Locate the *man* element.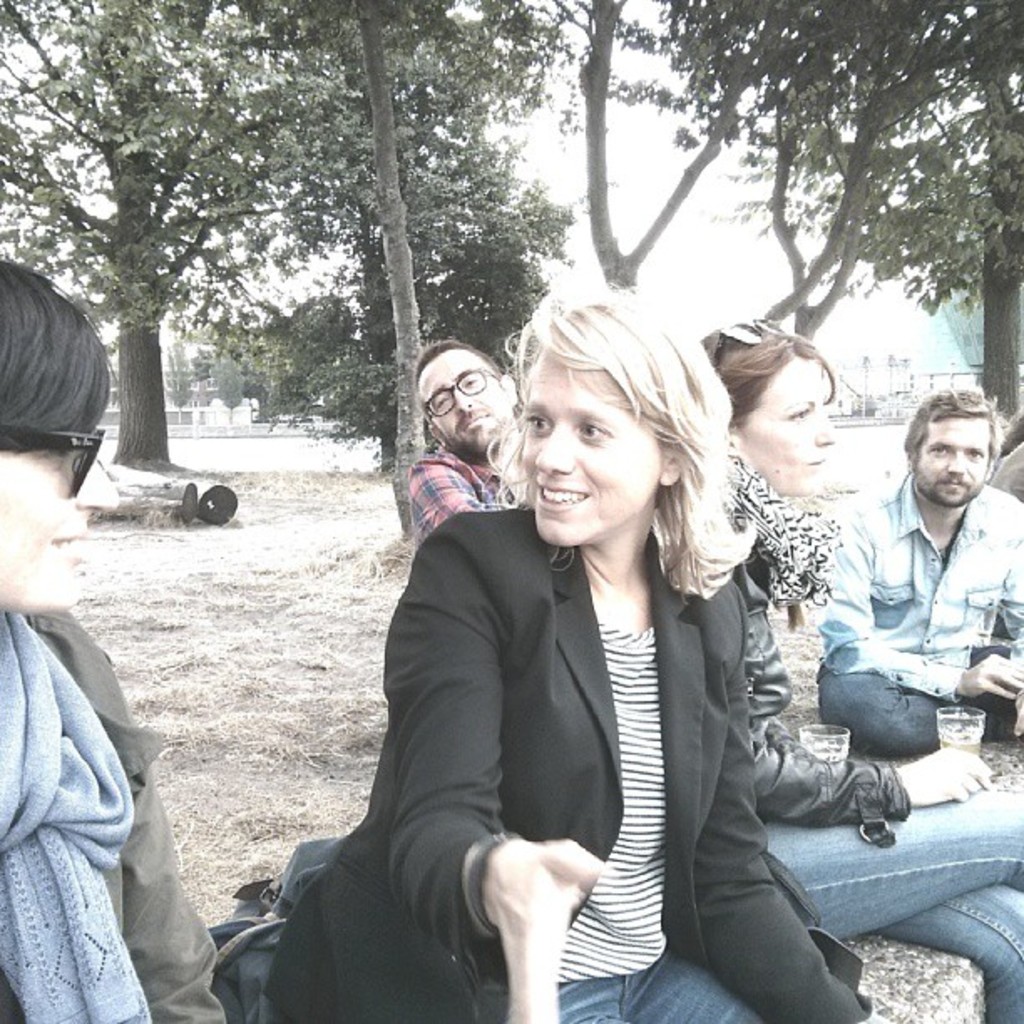
Element bbox: [left=813, top=381, right=1022, bottom=748].
